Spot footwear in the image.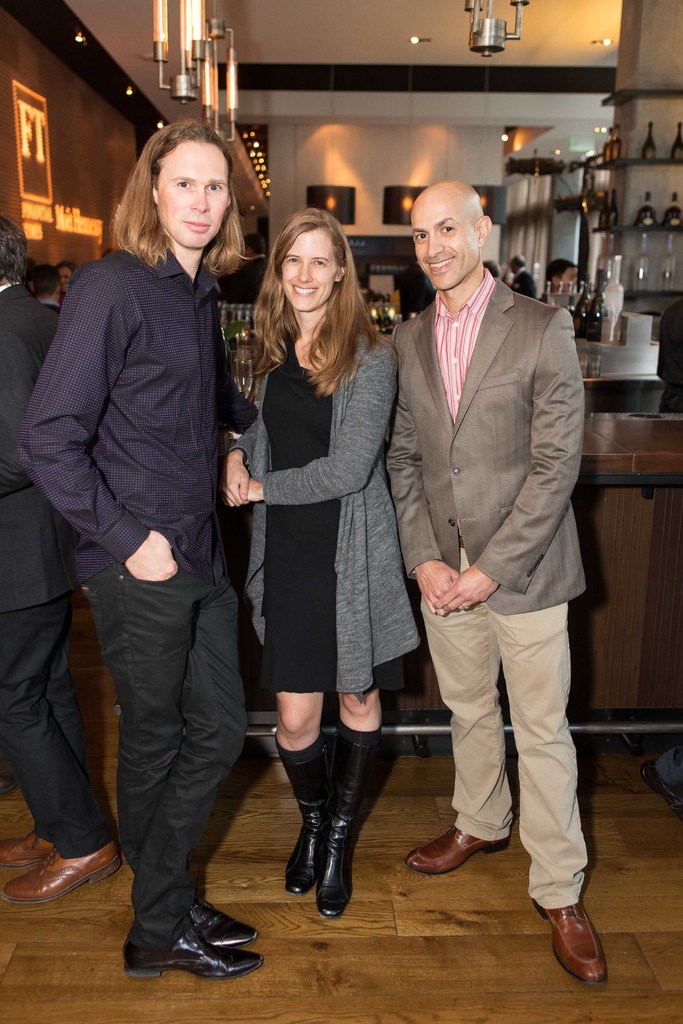
footwear found at locate(406, 819, 509, 881).
